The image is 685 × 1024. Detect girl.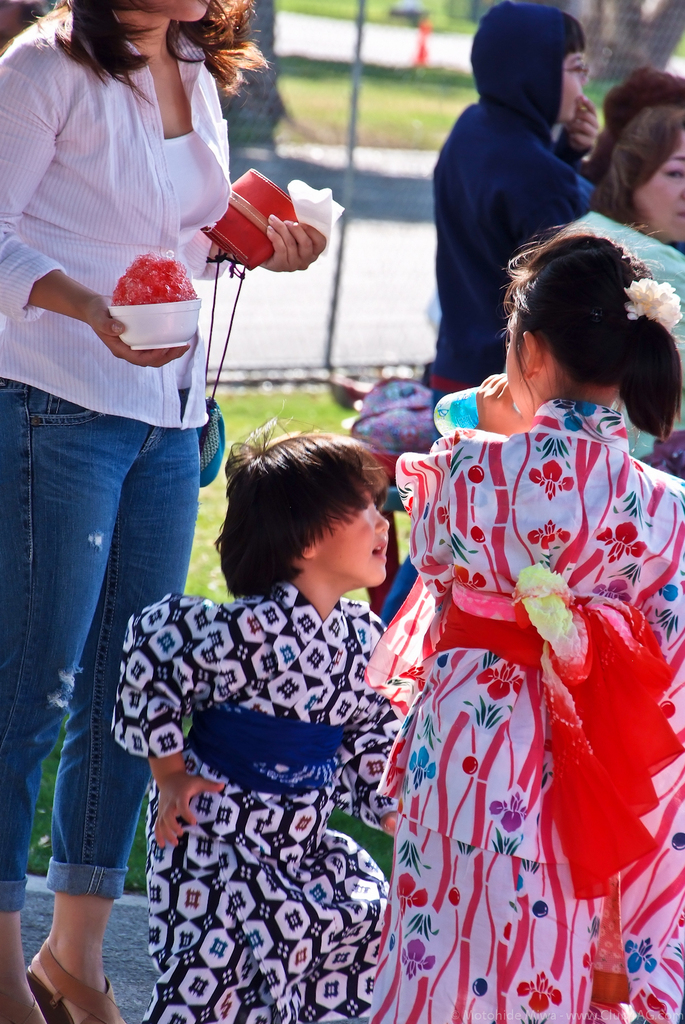
Detection: detection(361, 232, 684, 1023).
